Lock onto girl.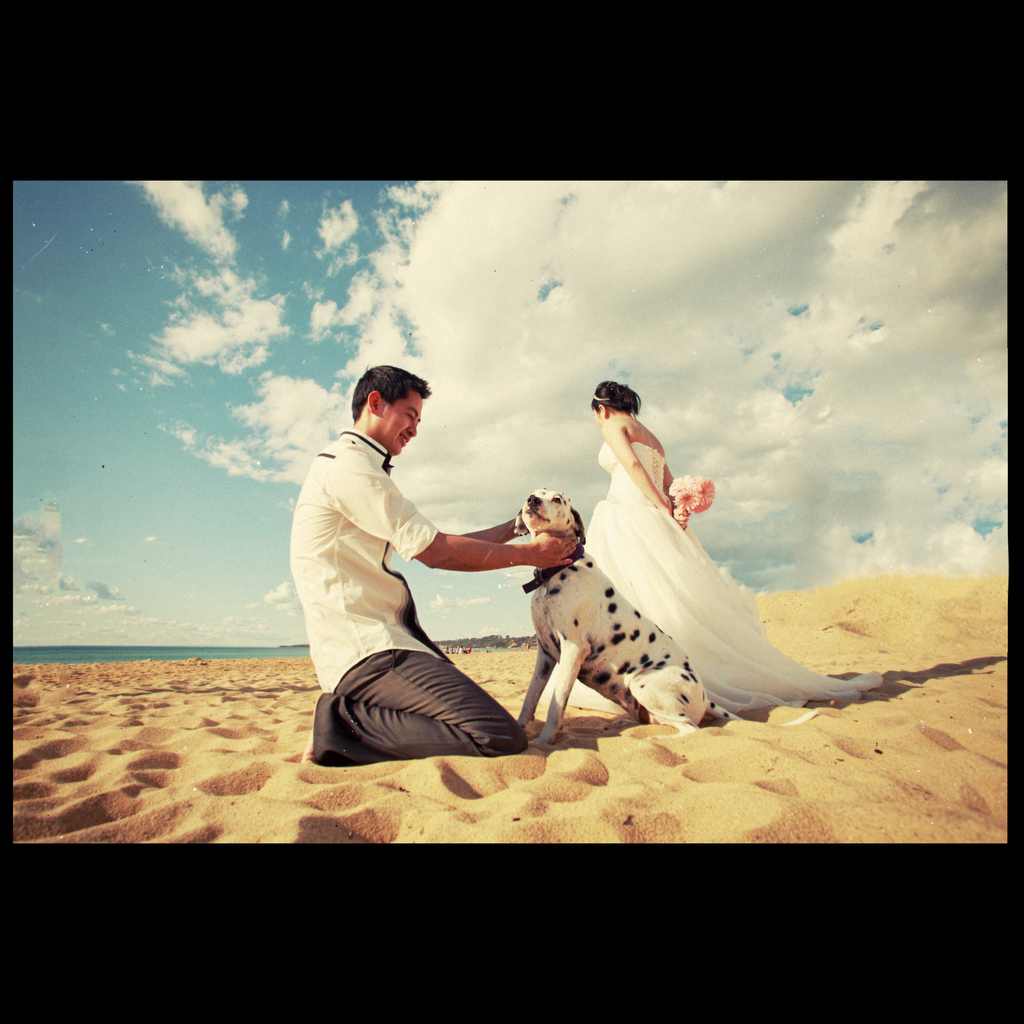
Locked: <region>578, 366, 884, 726</region>.
